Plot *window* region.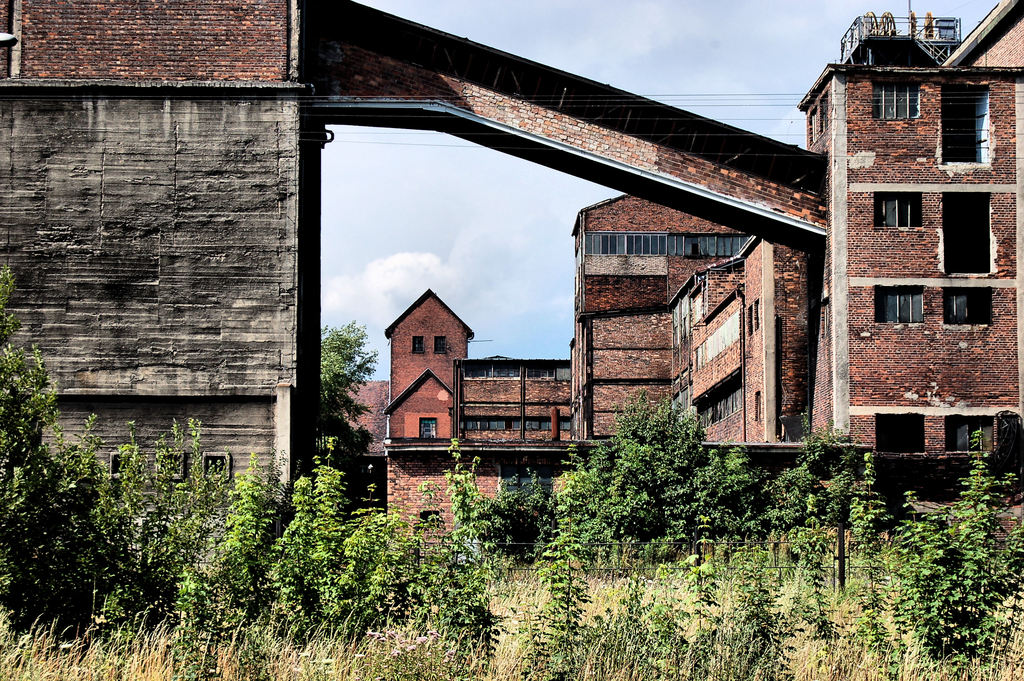
Plotted at 867/81/920/120.
